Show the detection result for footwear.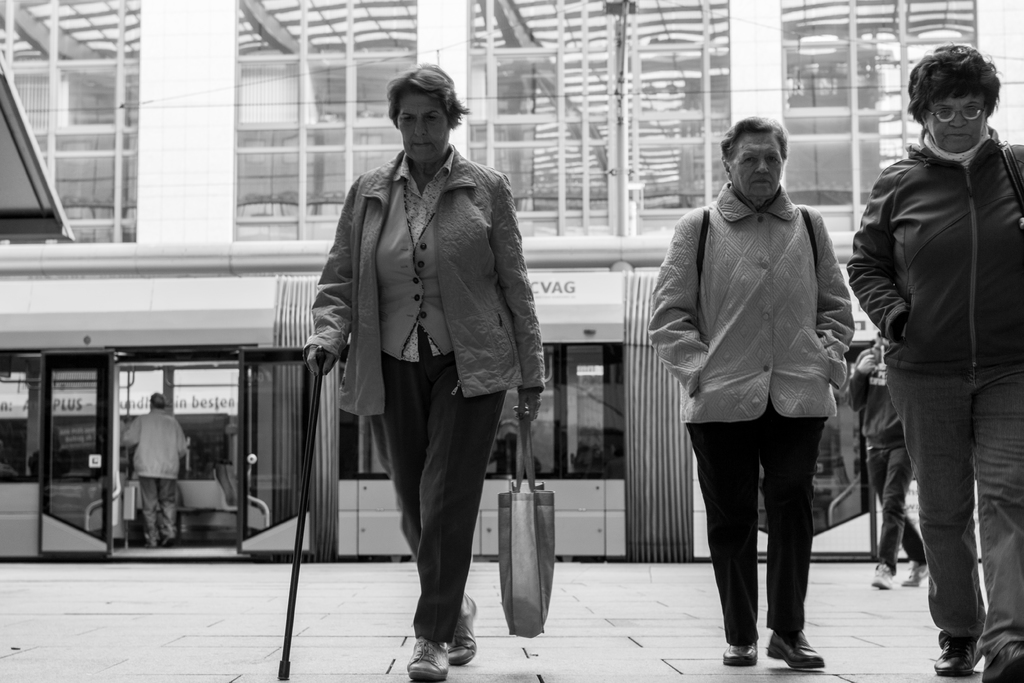
(left=933, top=637, right=982, bottom=676).
